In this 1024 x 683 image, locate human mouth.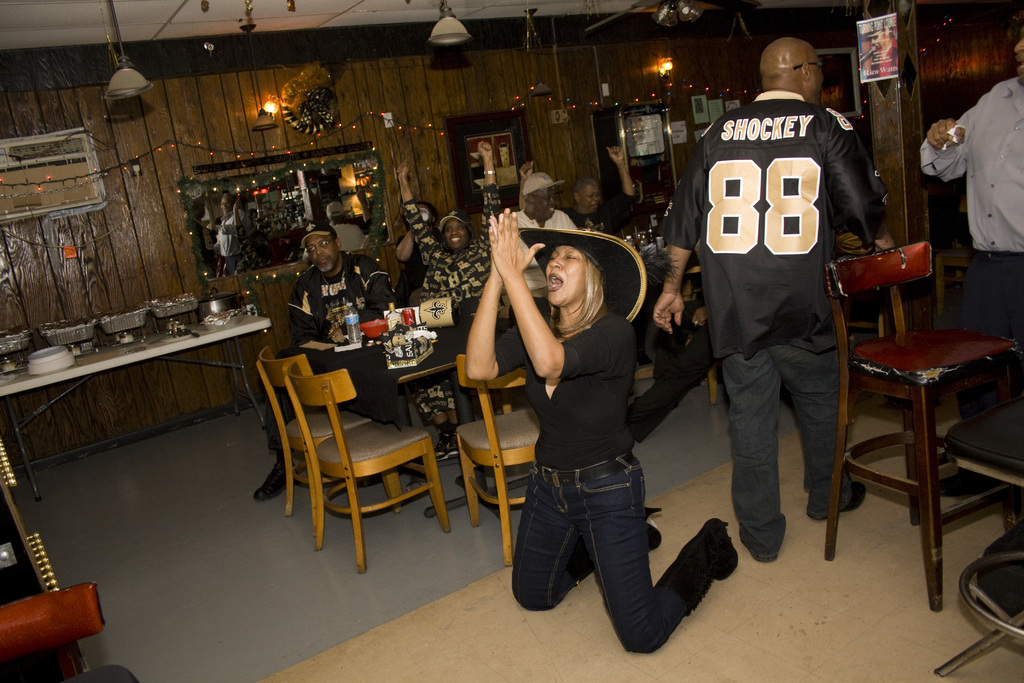
Bounding box: left=548, top=276, right=560, bottom=290.
